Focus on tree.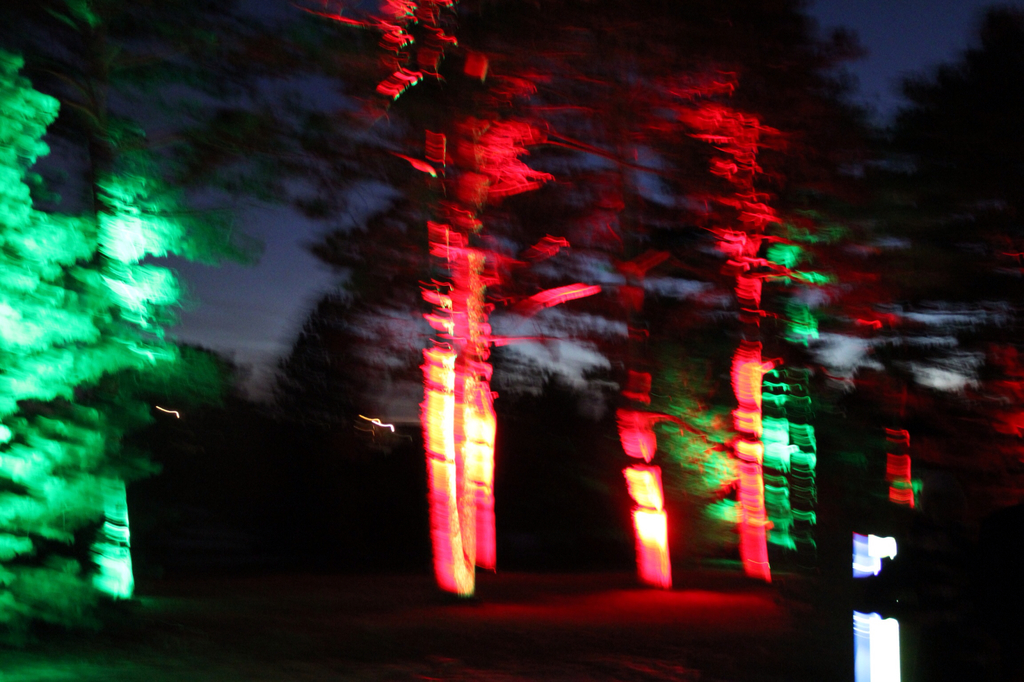
Focused at Rect(855, 0, 1015, 291).
